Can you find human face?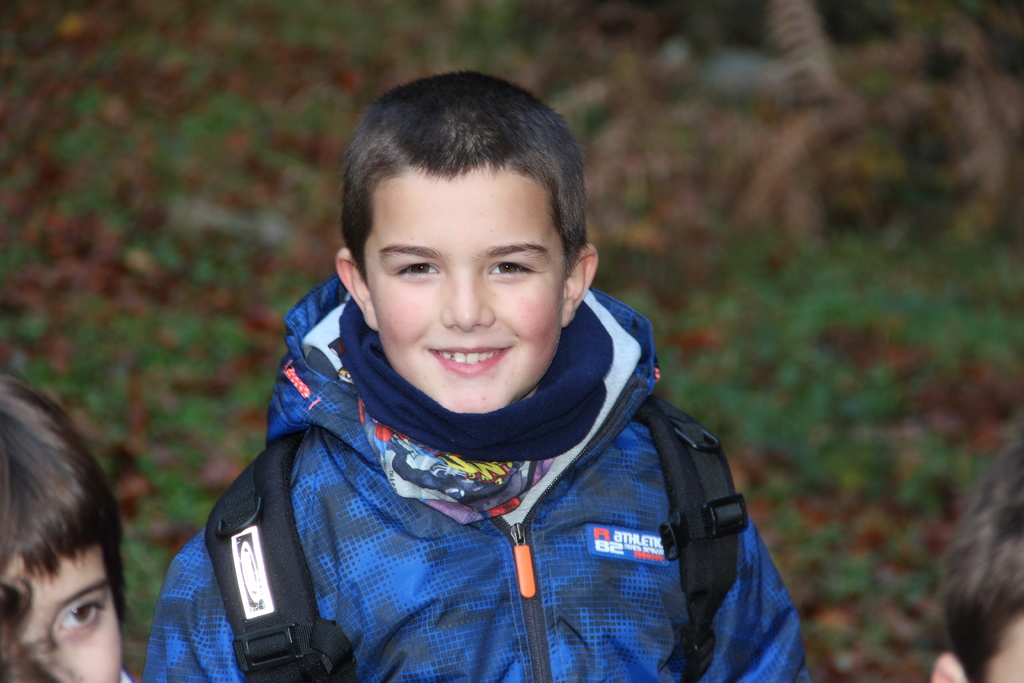
Yes, bounding box: l=0, t=554, r=123, b=682.
